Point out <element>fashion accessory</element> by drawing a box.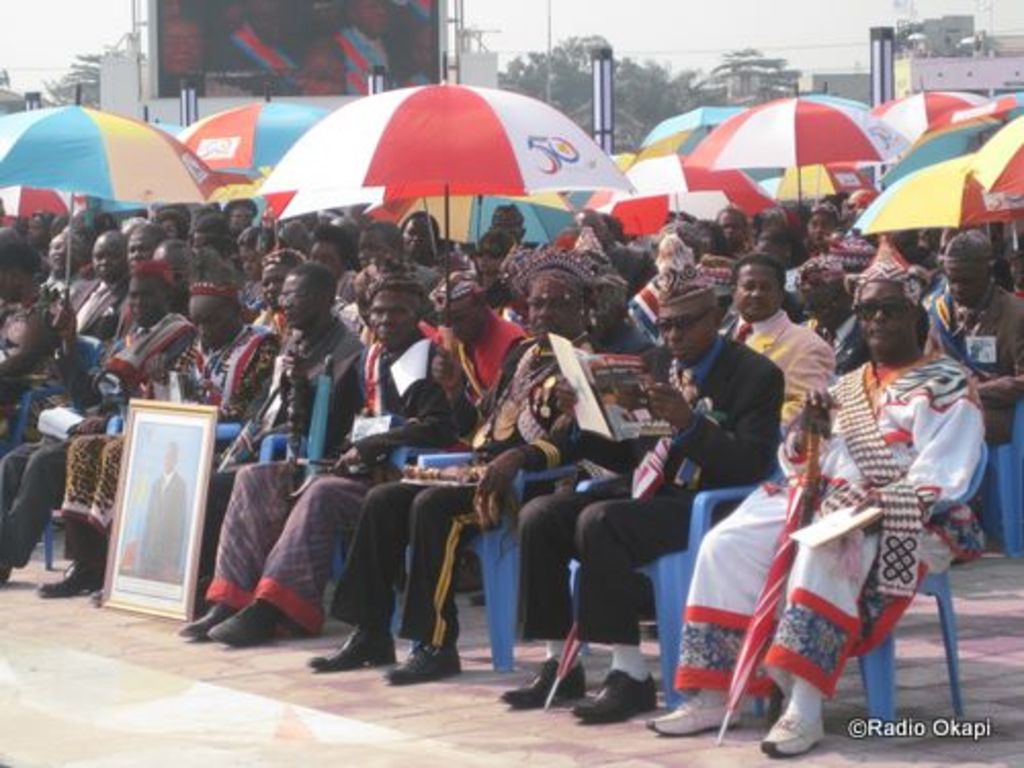
l=39, t=563, r=100, b=604.
